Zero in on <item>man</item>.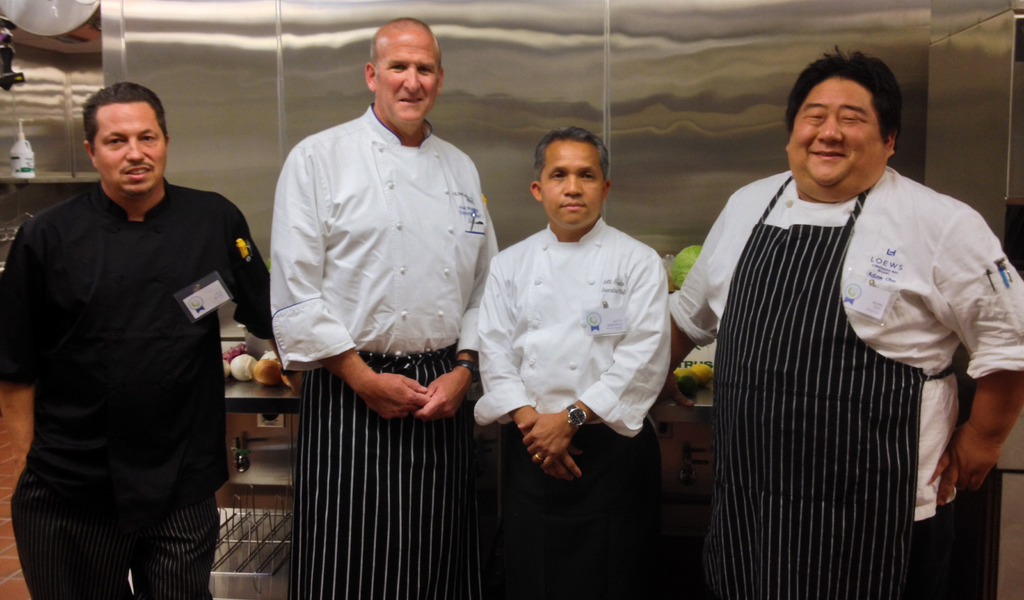
Zeroed in: locate(4, 73, 257, 587).
